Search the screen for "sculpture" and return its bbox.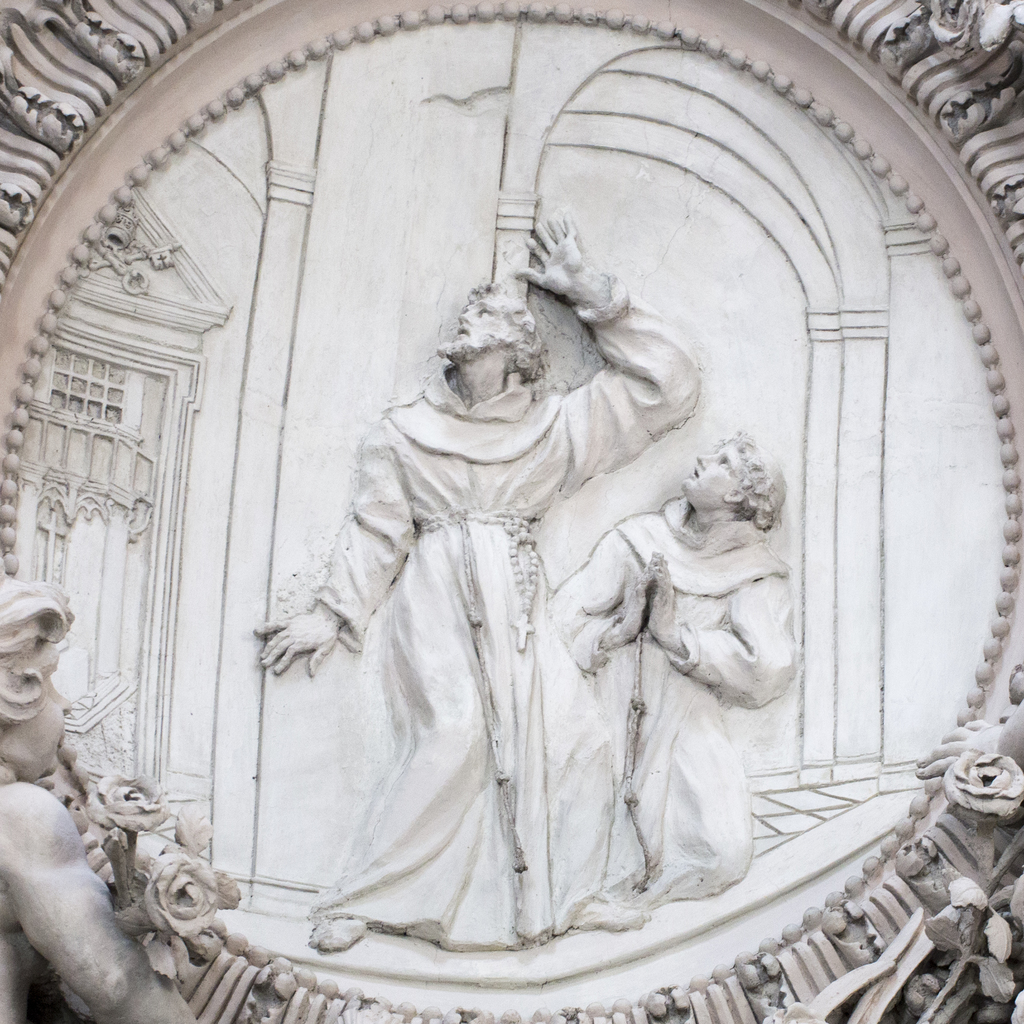
Found: (left=197, top=187, right=812, bottom=978).
